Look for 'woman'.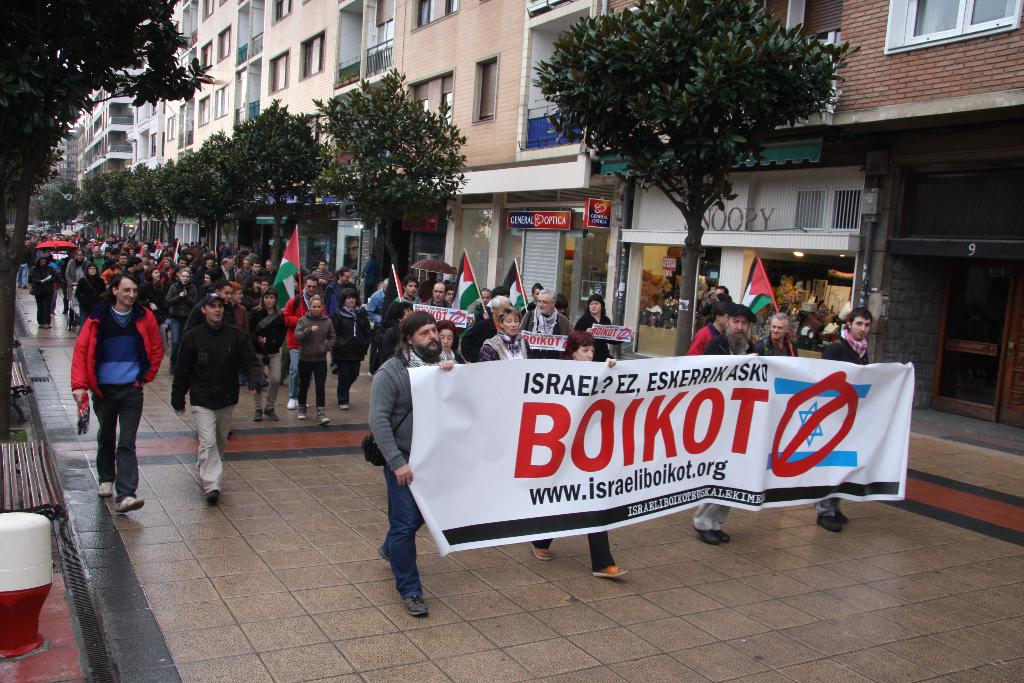
Found: 682,300,737,359.
